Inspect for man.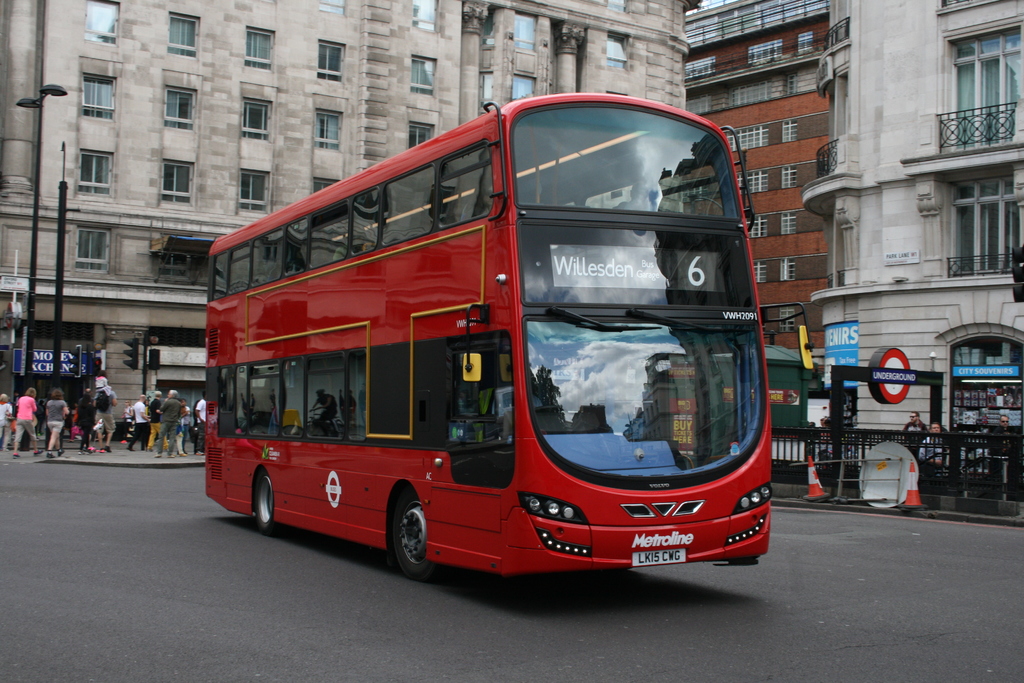
Inspection: [x1=919, y1=421, x2=943, y2=464].
